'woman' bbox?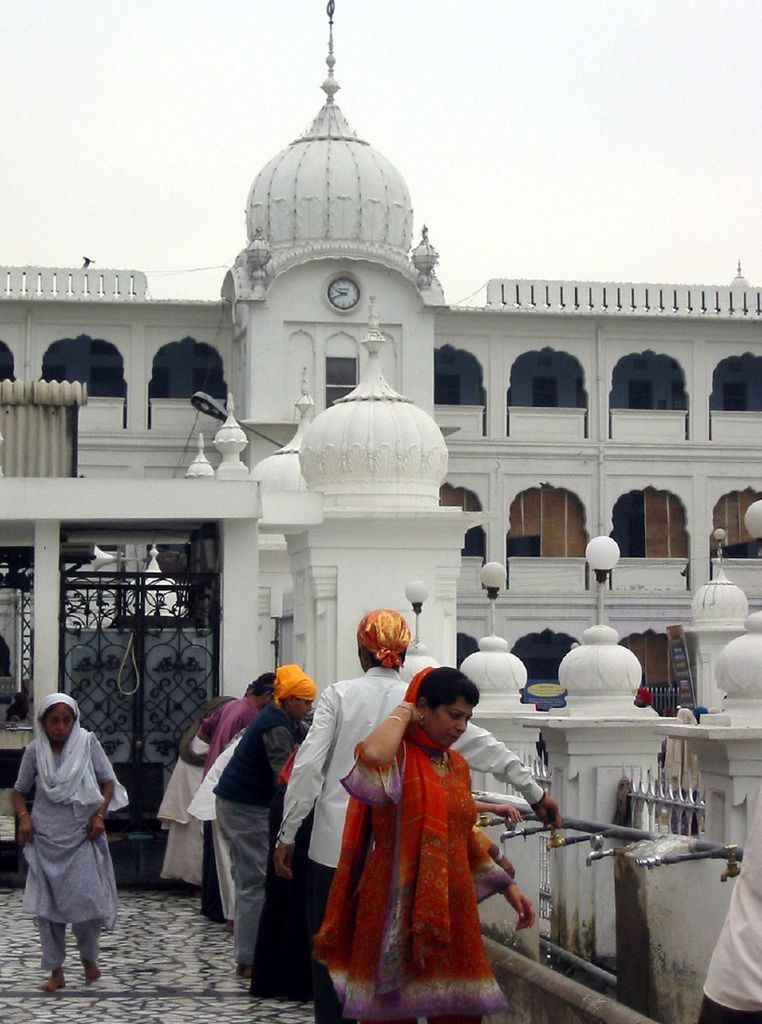
BBox(318, 647, 537, 1008)
